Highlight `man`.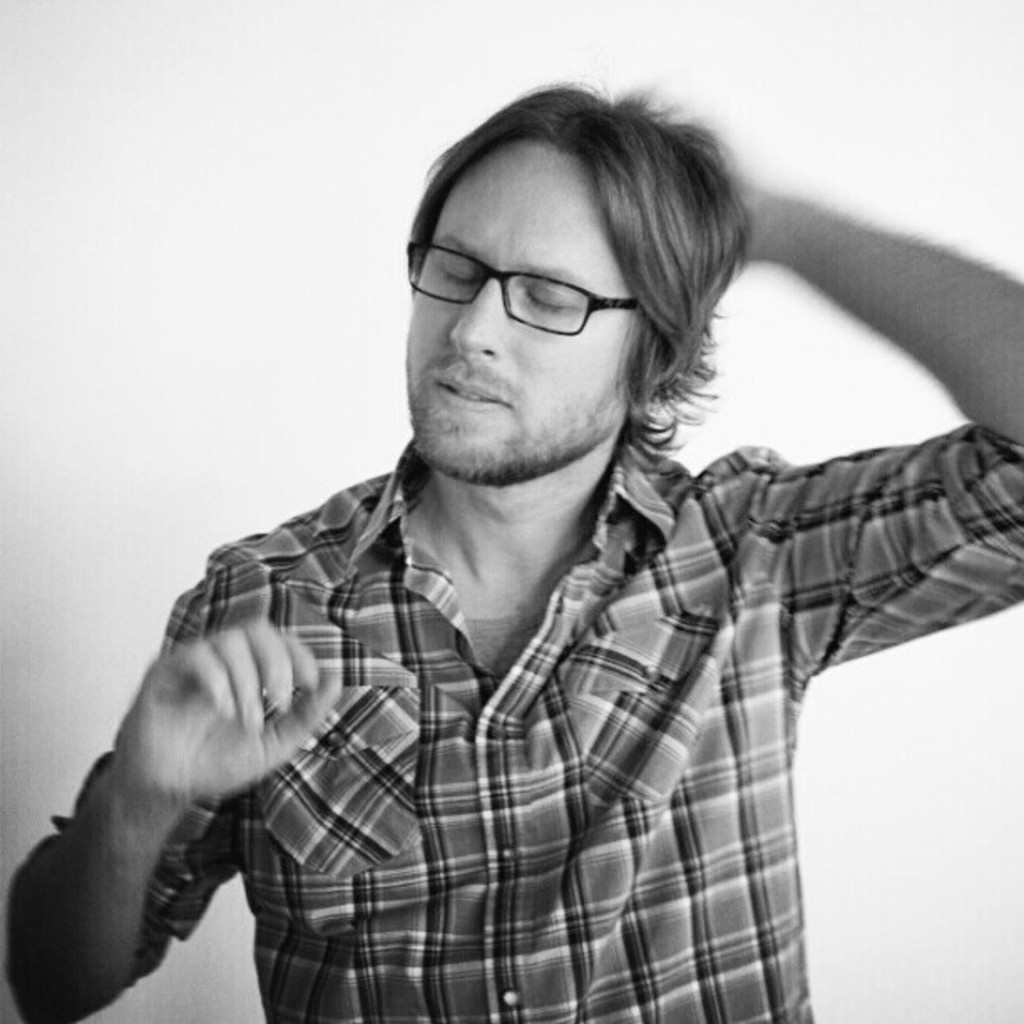
Highlighted region: <bbox>47, 69, 1014, 1006</bbox>.
